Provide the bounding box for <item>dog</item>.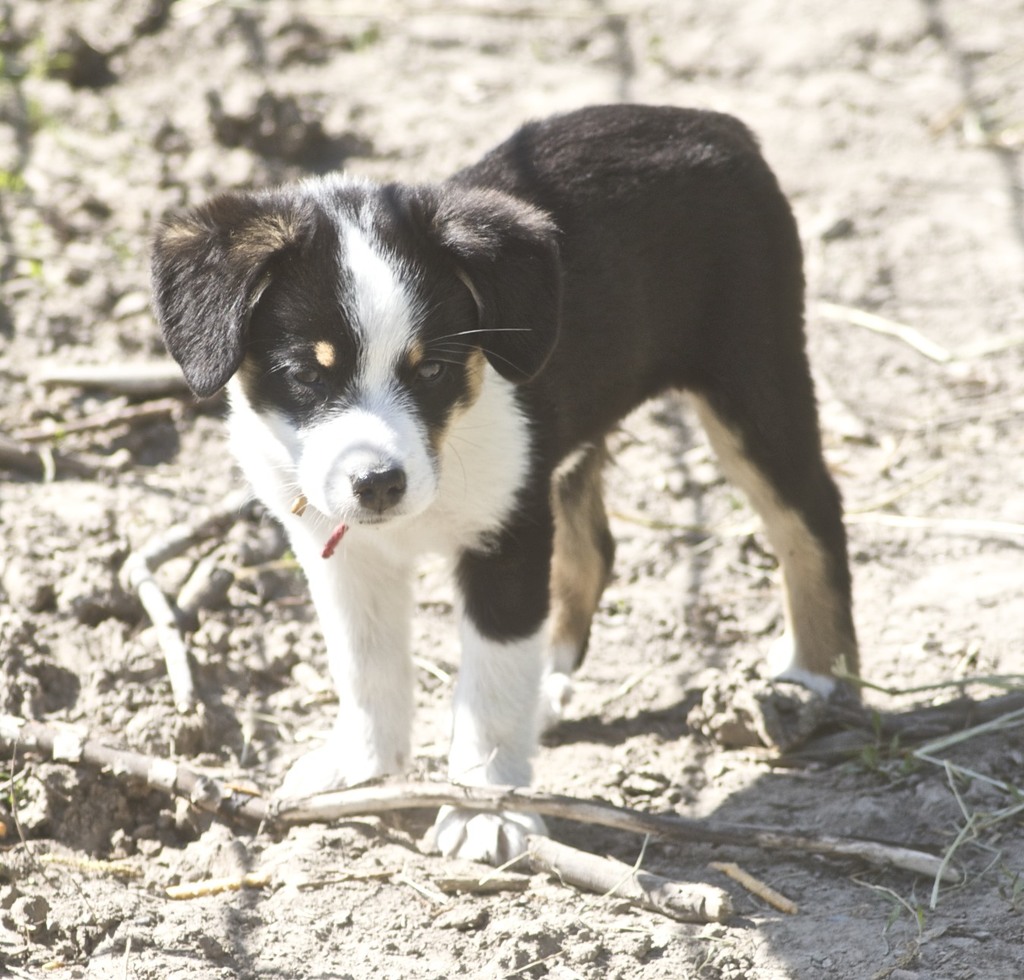
left=156, top=97, right=838, bottom=848.
